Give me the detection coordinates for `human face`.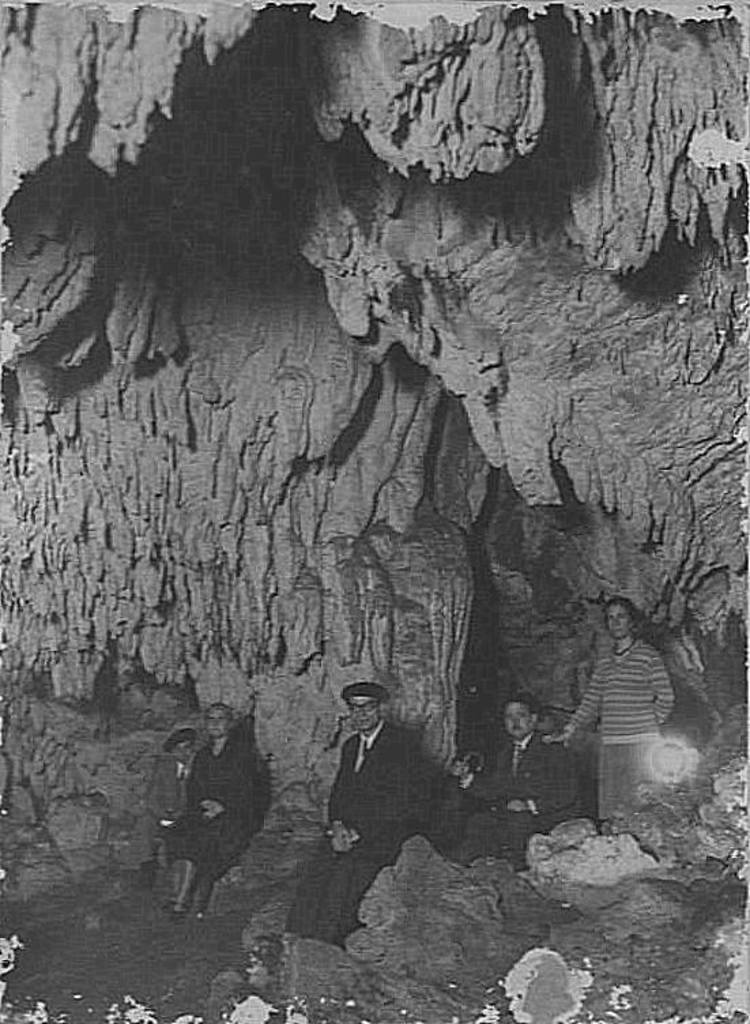
[left=606, top=605, right=632, bottom=640].
